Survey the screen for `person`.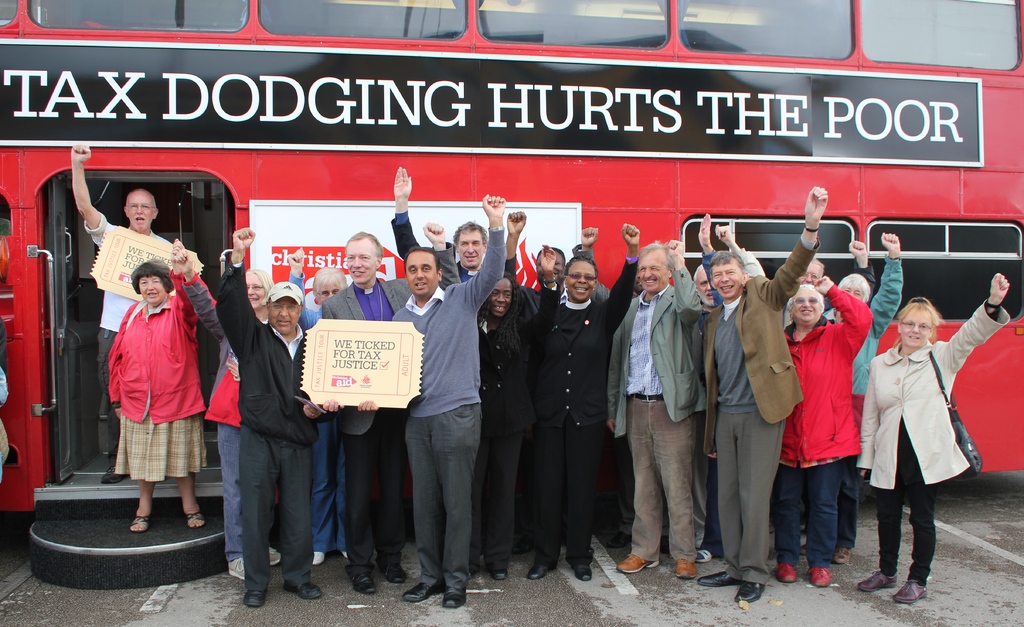
Survey found: box=[773, 276, 873, 582].
